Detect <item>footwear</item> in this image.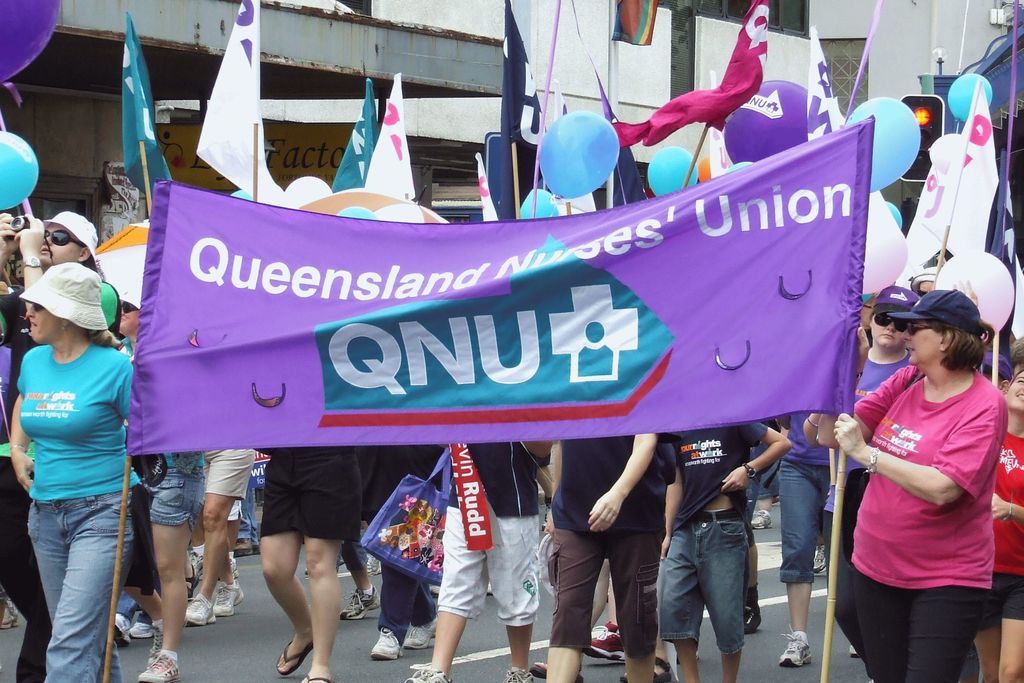
Detection: 186,593,214,629.
